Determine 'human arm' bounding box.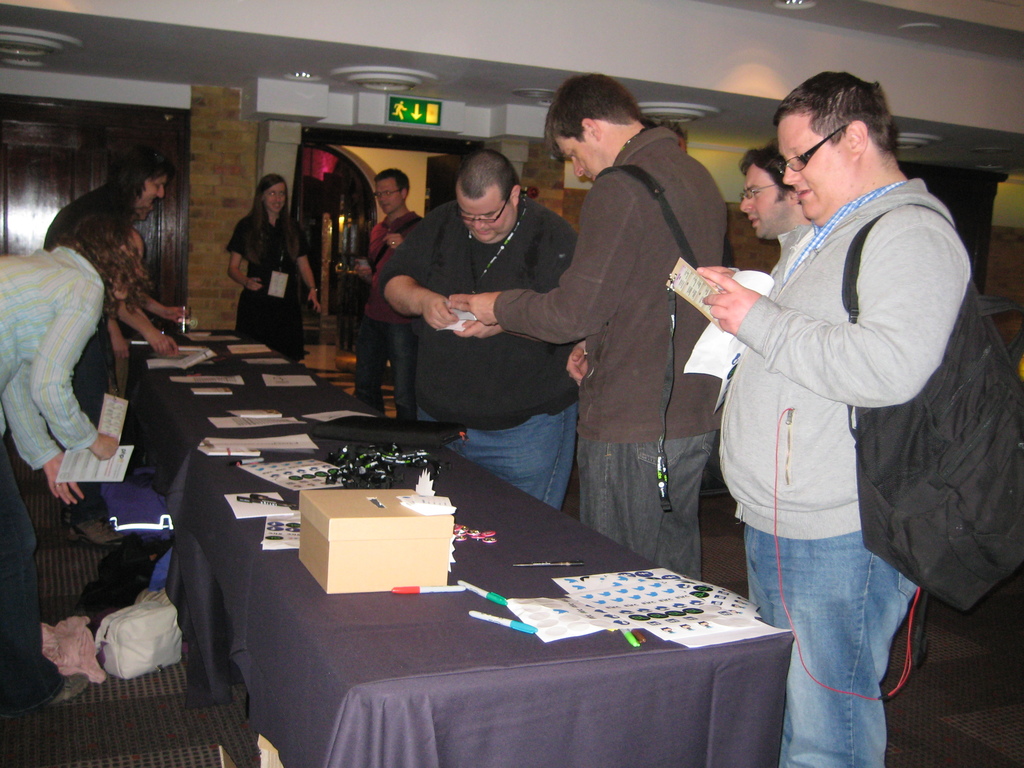
Determined: region(0, 360, 84, 507).
